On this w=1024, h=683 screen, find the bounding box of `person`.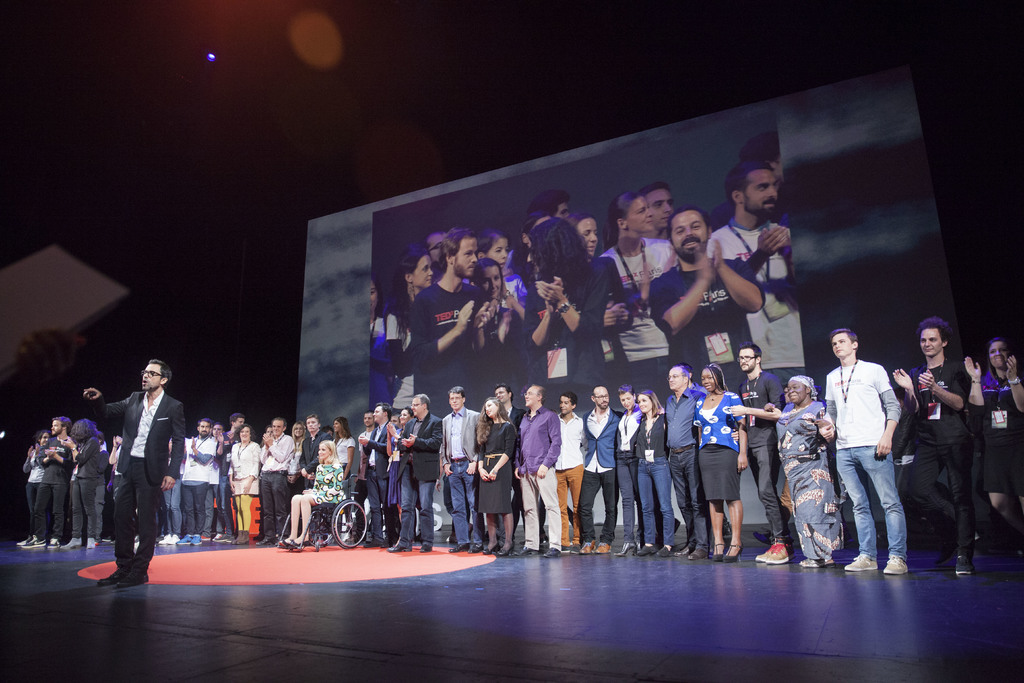
Bounding box: x1=613 y1=383 x2=641 y2=558.
